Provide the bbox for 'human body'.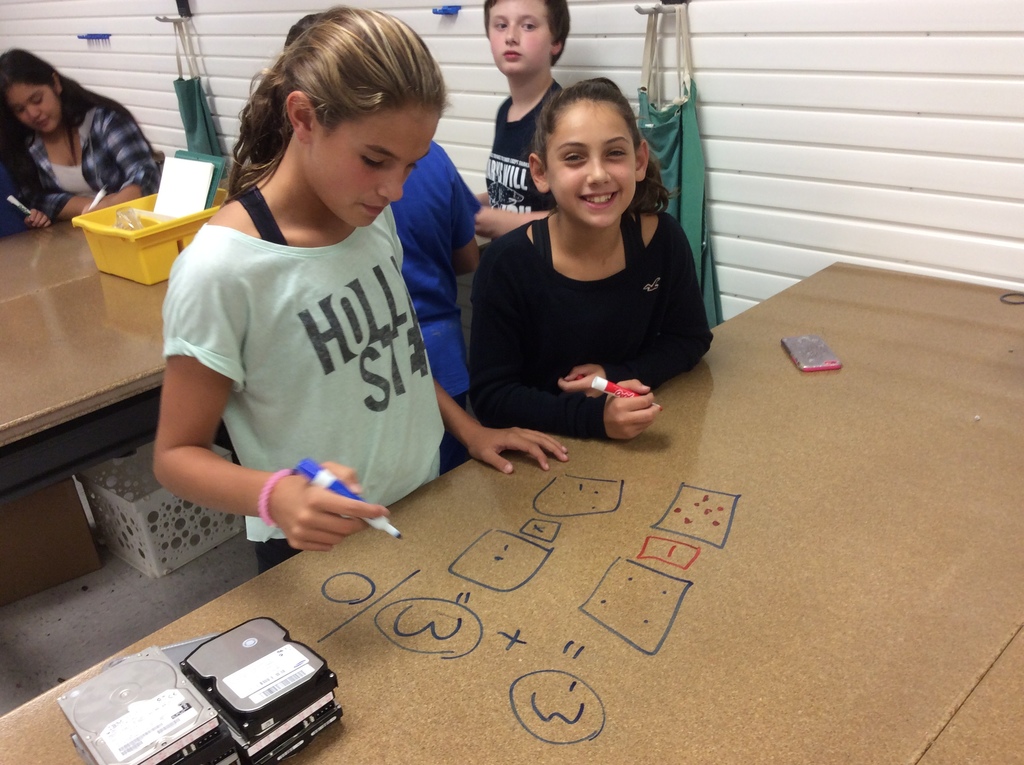
Rect(468, 0, 577, 238).
